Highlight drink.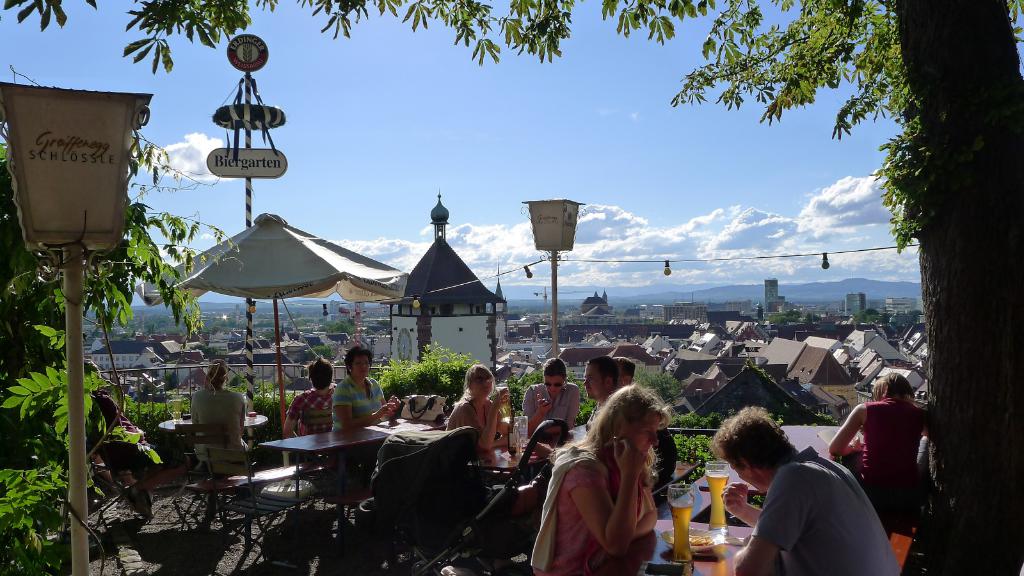
Highlighted region: x1=172, y1=400, x2=184, y2=422.
